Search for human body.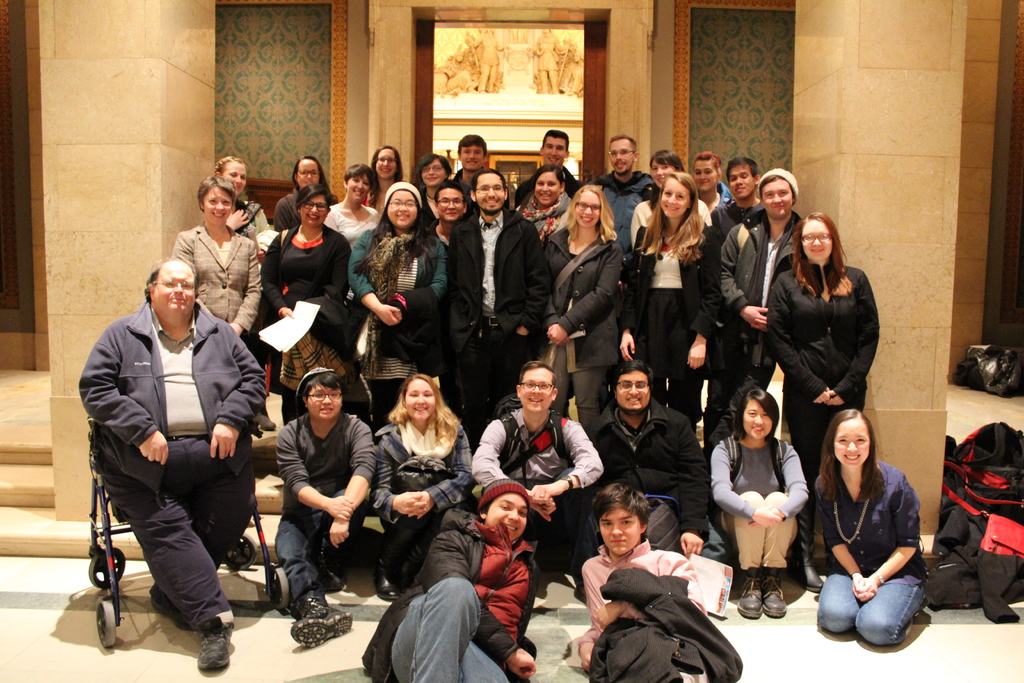
Found at <box>452,160,548,441</box>.
